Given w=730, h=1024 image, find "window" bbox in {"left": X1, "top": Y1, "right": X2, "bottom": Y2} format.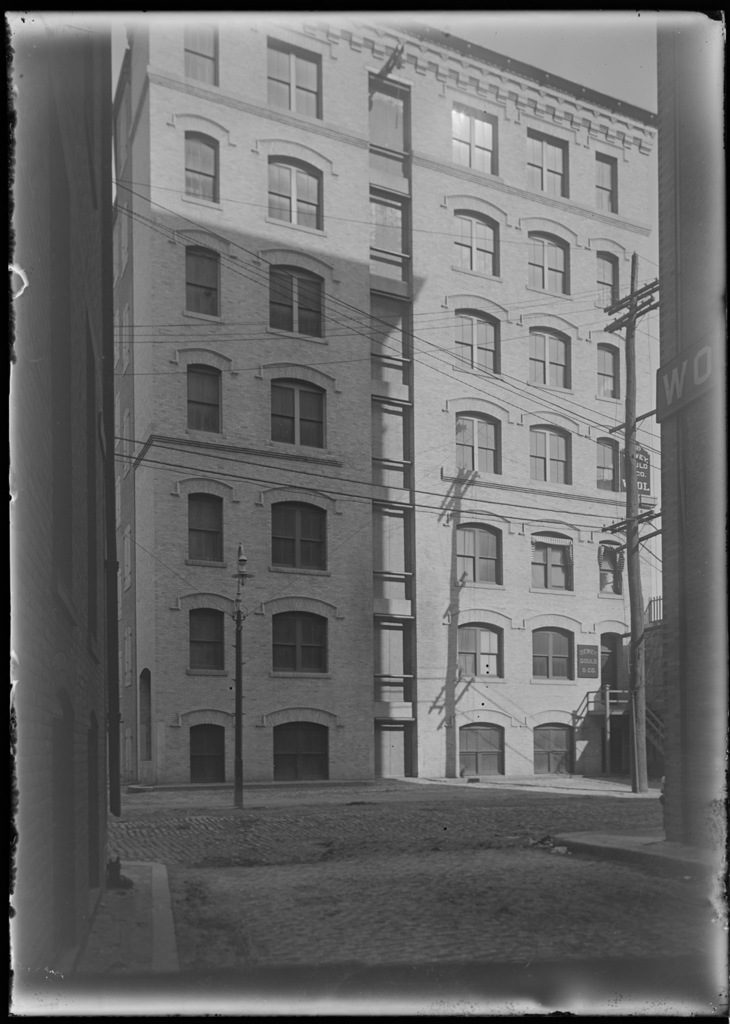
{"left": 452, "top": 623, "right": 505, "bottom": 680}.
